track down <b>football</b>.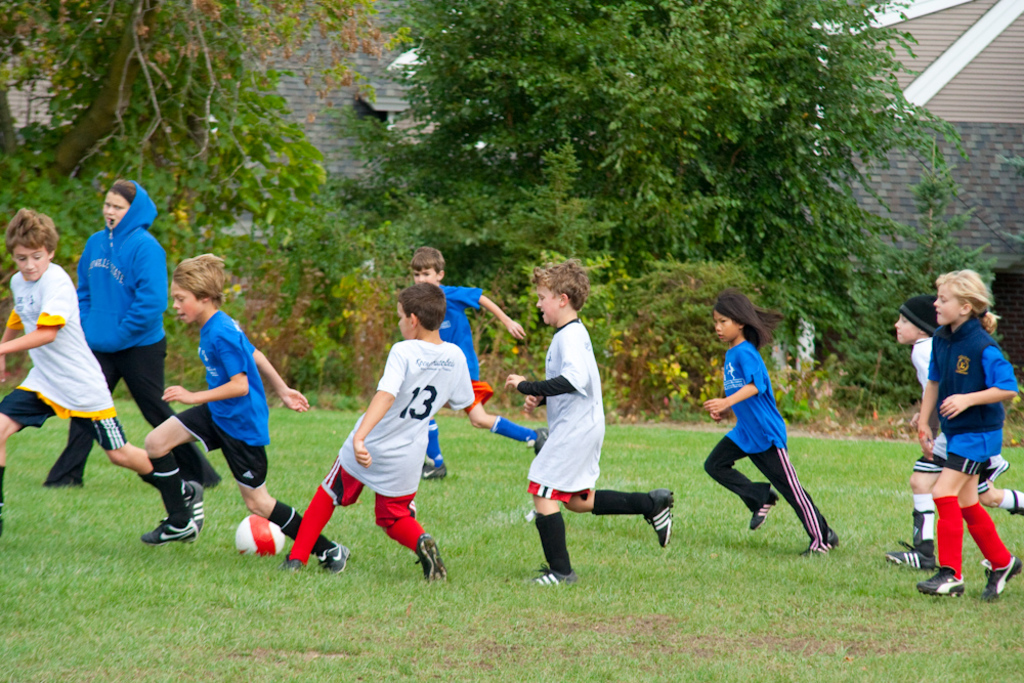
Tracked to x1=232 y1=511 x2=285 y2=557.
